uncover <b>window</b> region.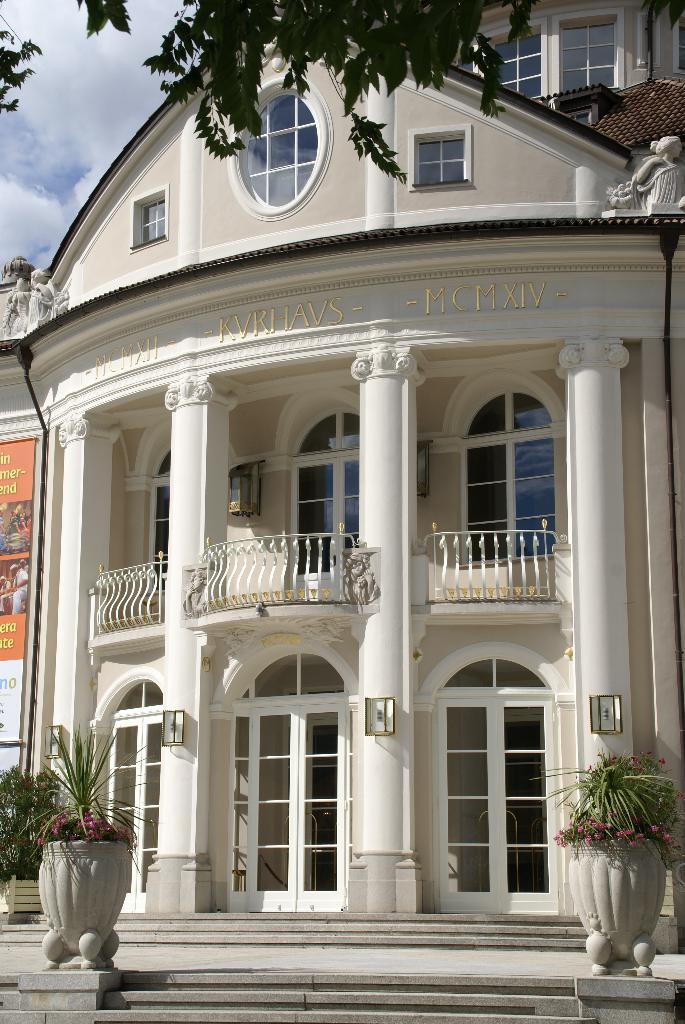
Uncovered: x1=480 y1=397 x2=507 y2=438.
